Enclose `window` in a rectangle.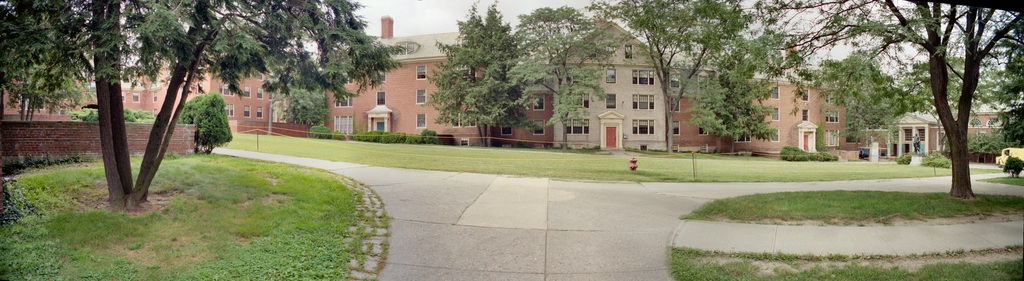
Rect(669, 96, 678, 114).
